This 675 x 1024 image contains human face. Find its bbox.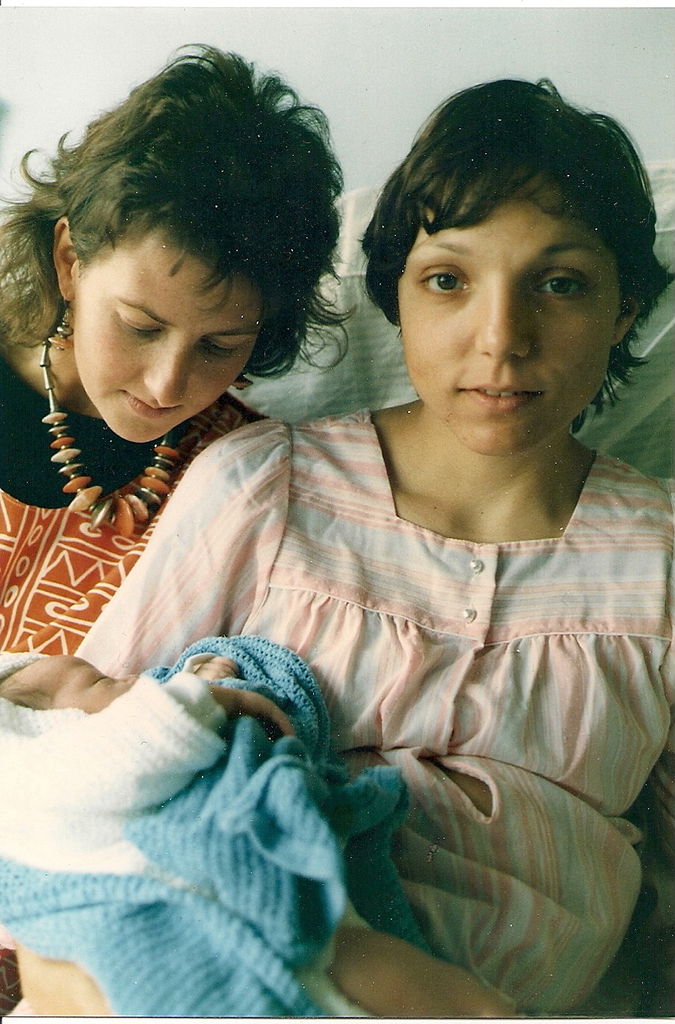
<bbox>394, 185, 617, 469</bbox>.
